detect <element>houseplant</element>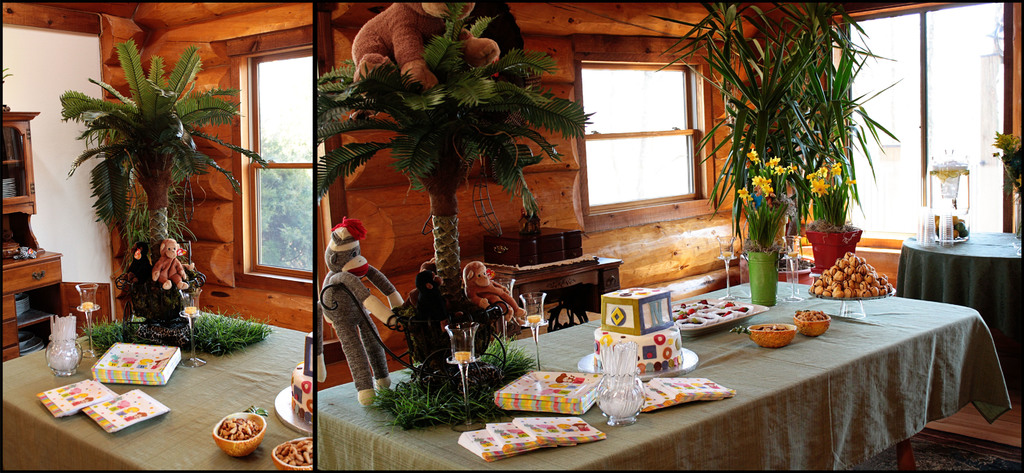
<region>801, 154, 863, 276</region>
